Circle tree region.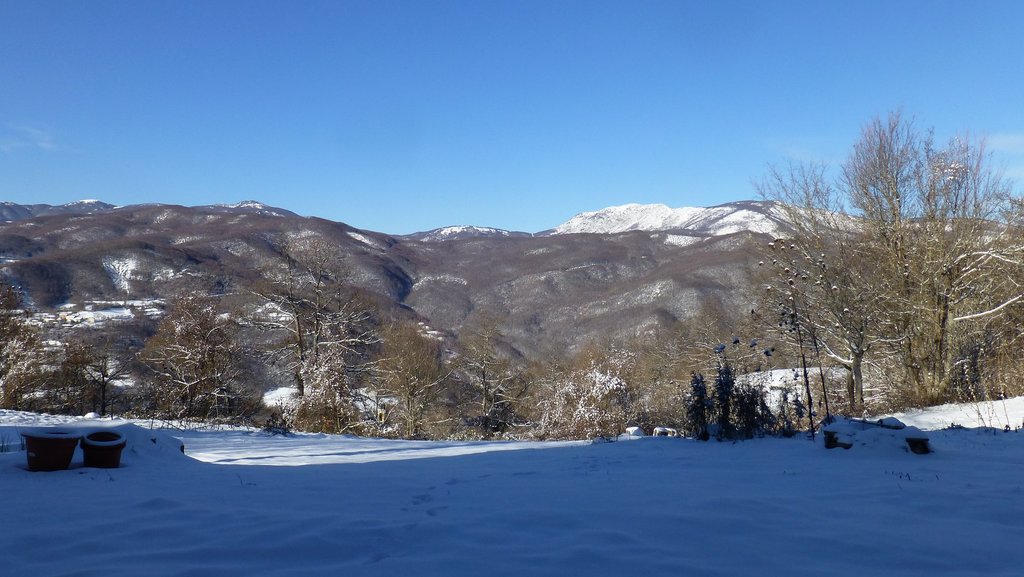
Region: box(0, 280, 129, 425).
